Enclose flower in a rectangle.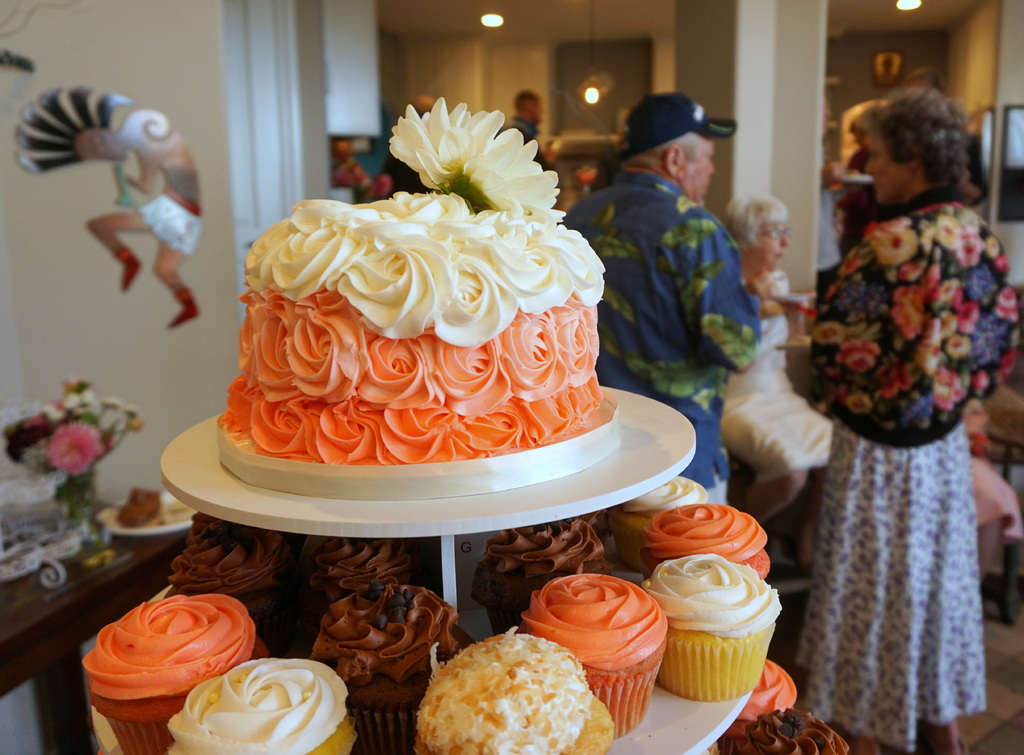
left=620, top=476, right=709, bottom=519.
